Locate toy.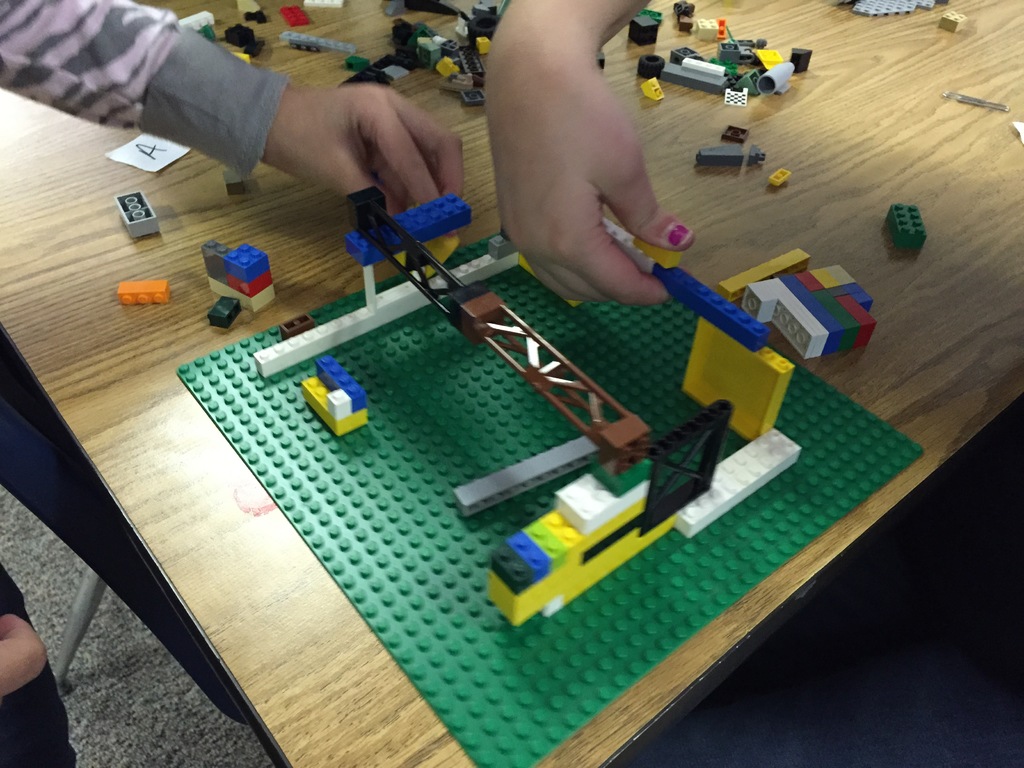
Bounding box: [700,150,740,163].
